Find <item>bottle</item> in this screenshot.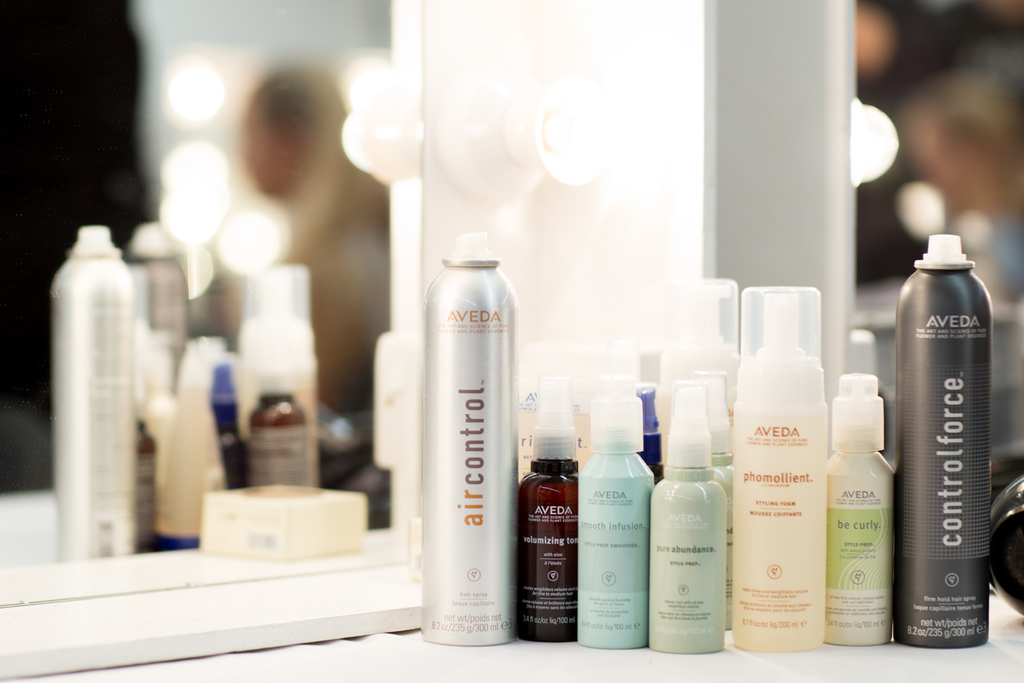
The bounding box for <item>bottle</item> is [x1=870, y1=232, x2=998, y2=662].
